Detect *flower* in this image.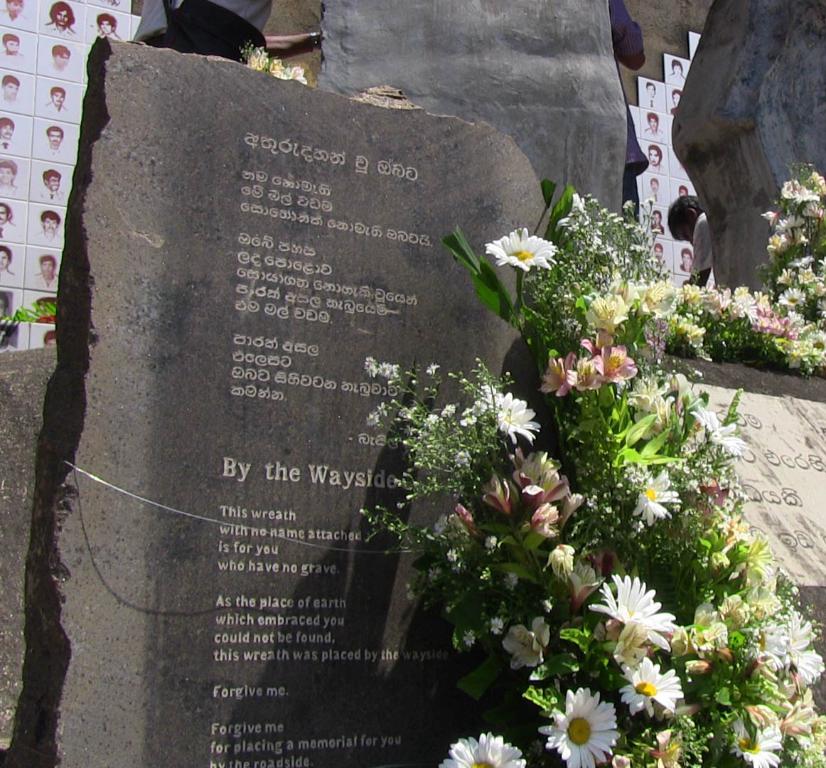
Detection: select_region(435, 731, 530, 767).
